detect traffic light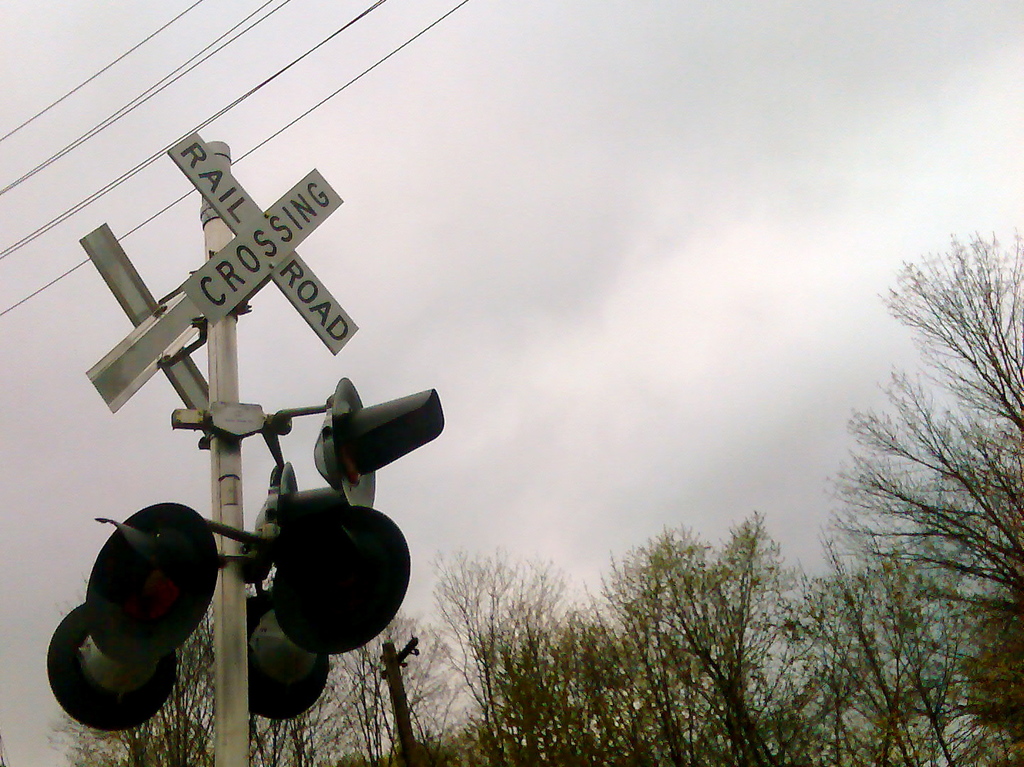
[left=48, top=606, right=174, bottom=731]
